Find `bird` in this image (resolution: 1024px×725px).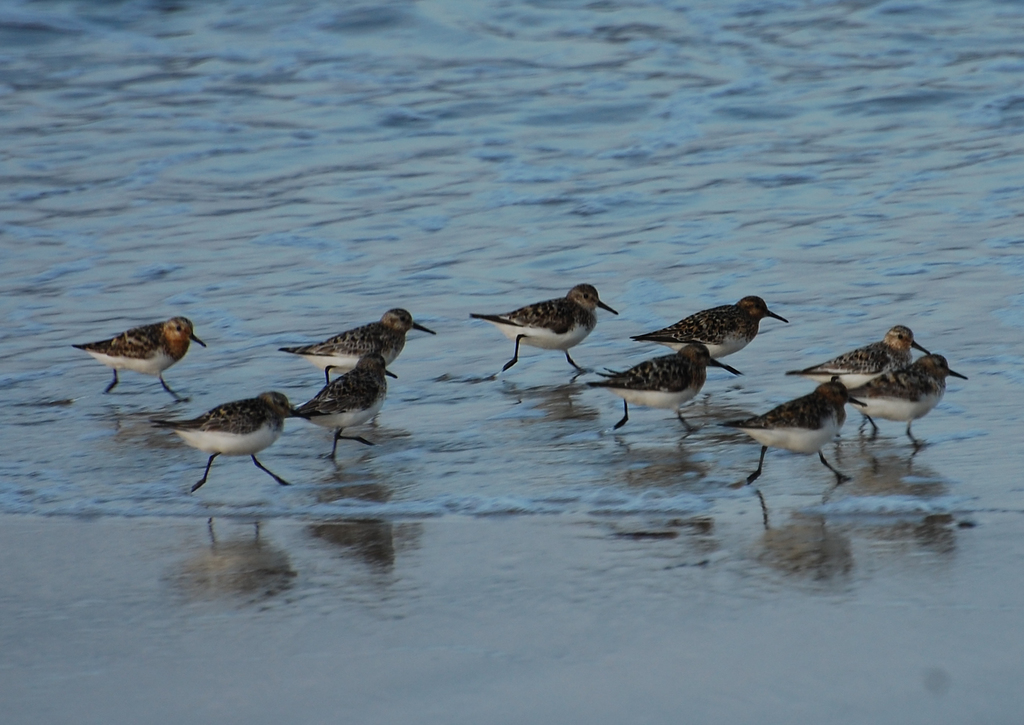
pyautogui.locateOnScreen(627, 293, 793, 376).
